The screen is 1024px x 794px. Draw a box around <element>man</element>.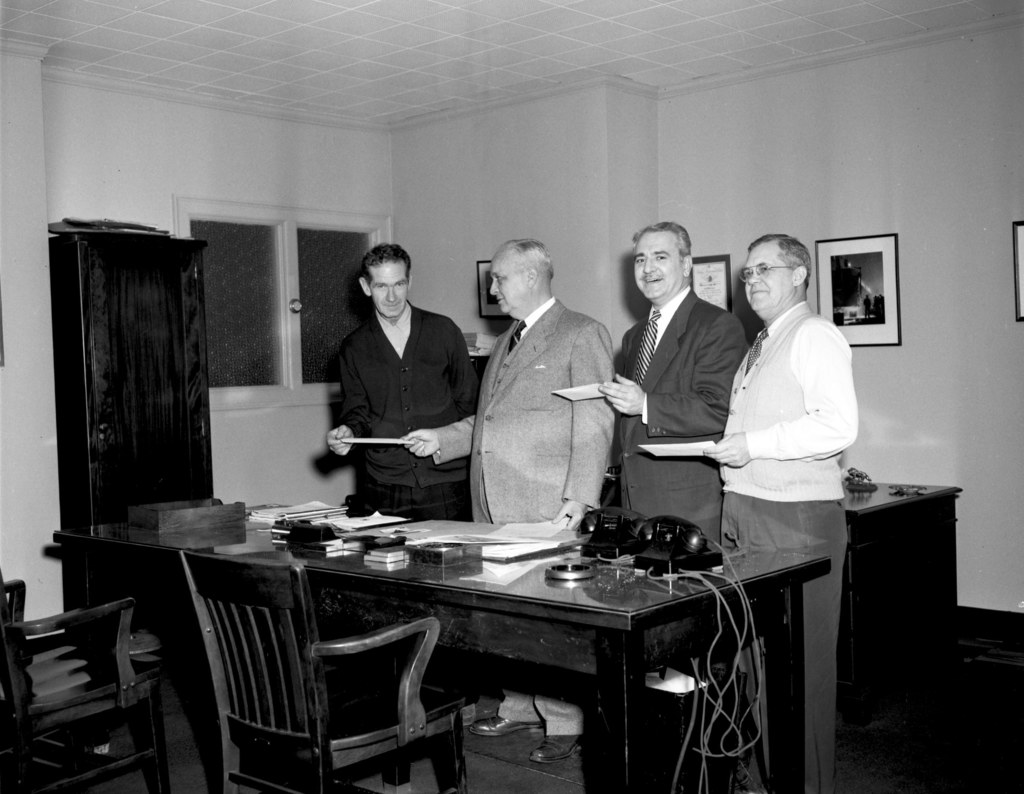
[399,238,620,774].
